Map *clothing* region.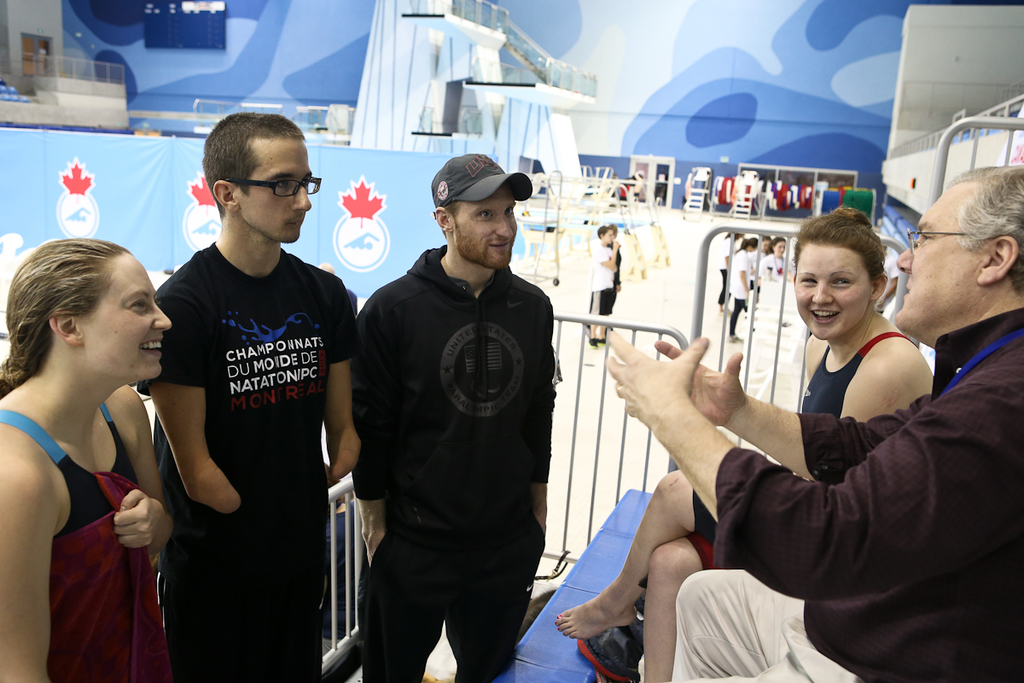
Mapped to crop(670, 310, 1023, 682).
